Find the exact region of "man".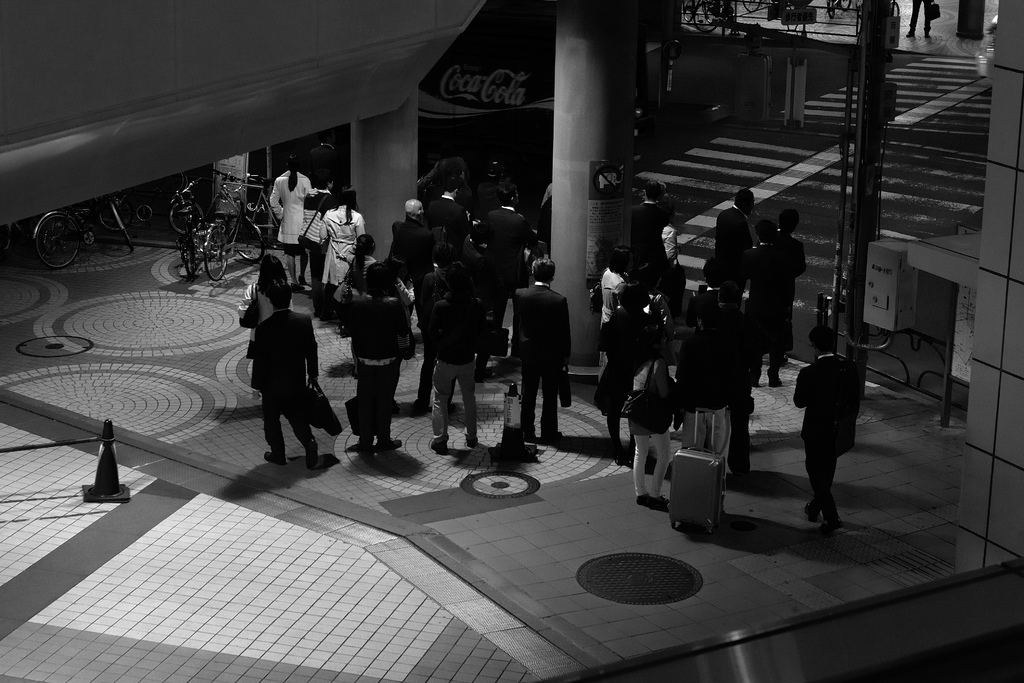
Exact region: left=248, top=274, right=322, bottom=468.
